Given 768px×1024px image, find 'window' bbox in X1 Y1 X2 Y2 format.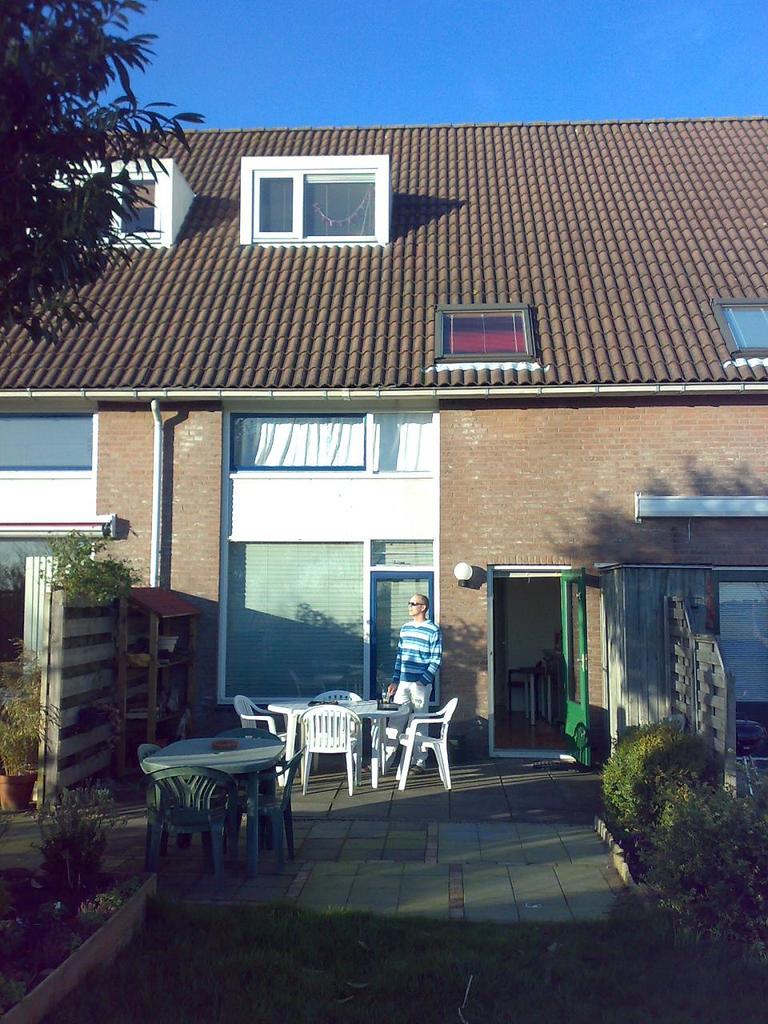
440 306 537 360.
